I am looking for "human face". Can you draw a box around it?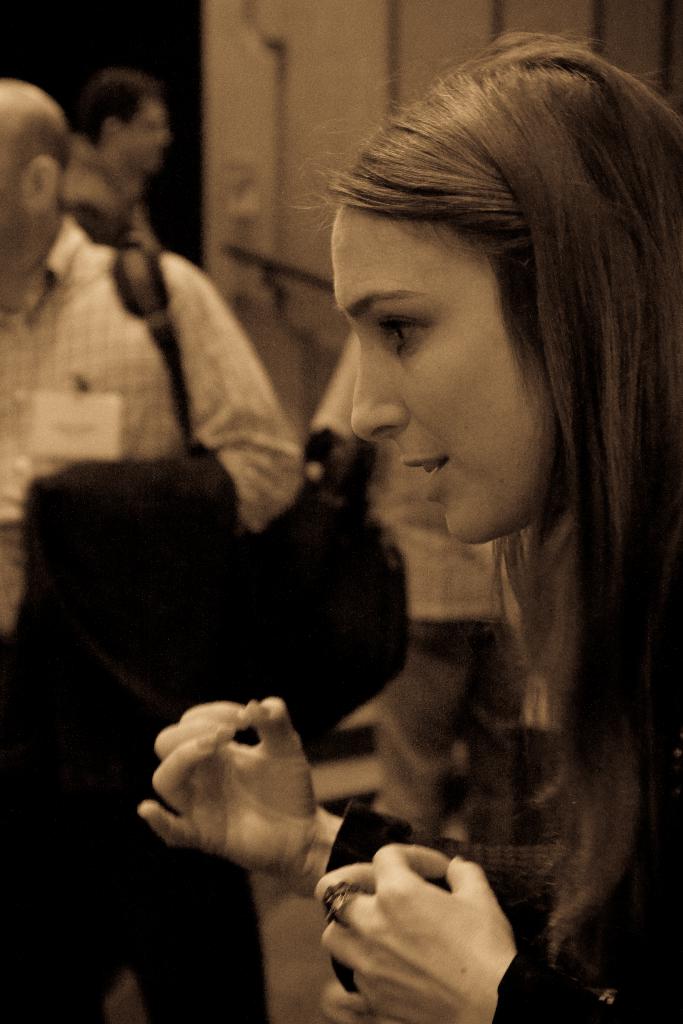
Sure, the bounding box is 0,127,22,251.
